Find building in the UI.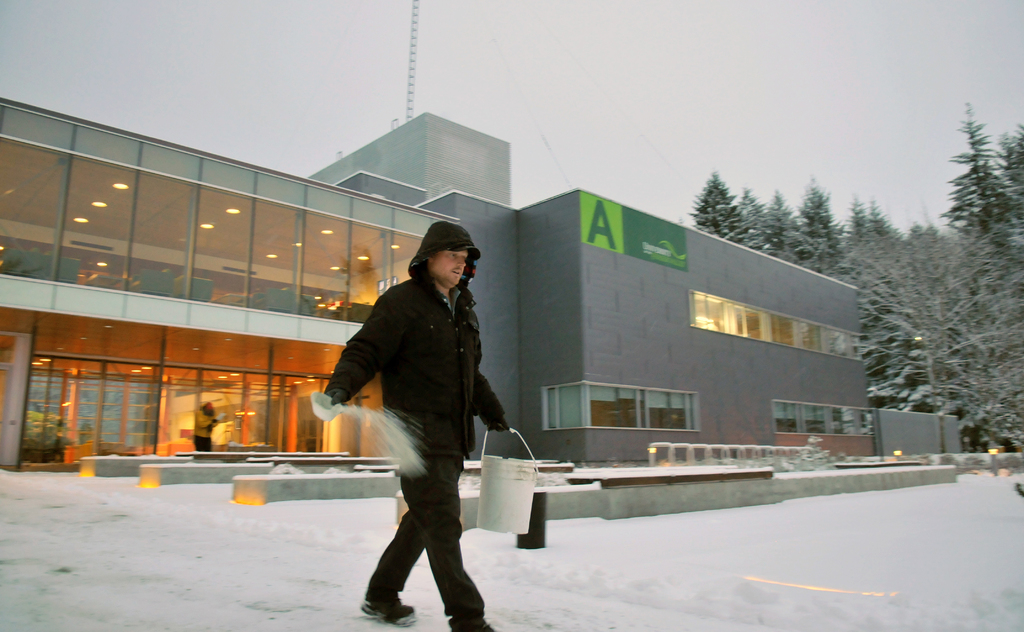
UI element at {"x1": 0, "y1": 97, "x2": 957, "y2": 475}.
